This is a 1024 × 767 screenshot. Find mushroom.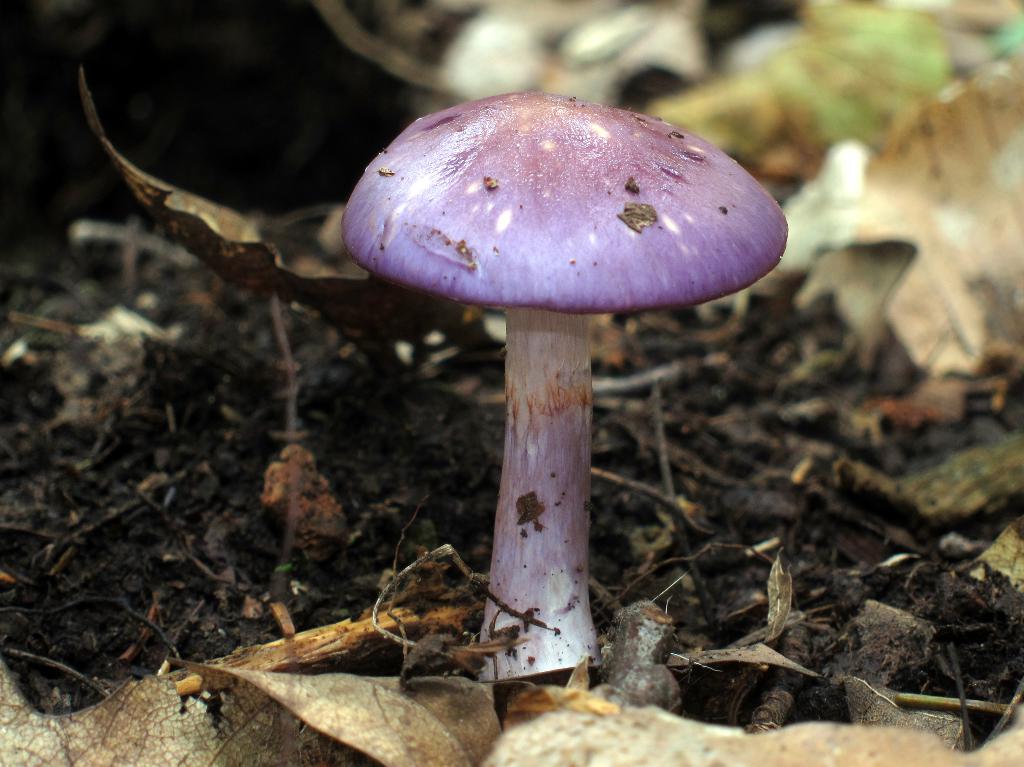
Bounding box: {"left": 332, "top": 86, "right": 795, "bottom": 694}.
